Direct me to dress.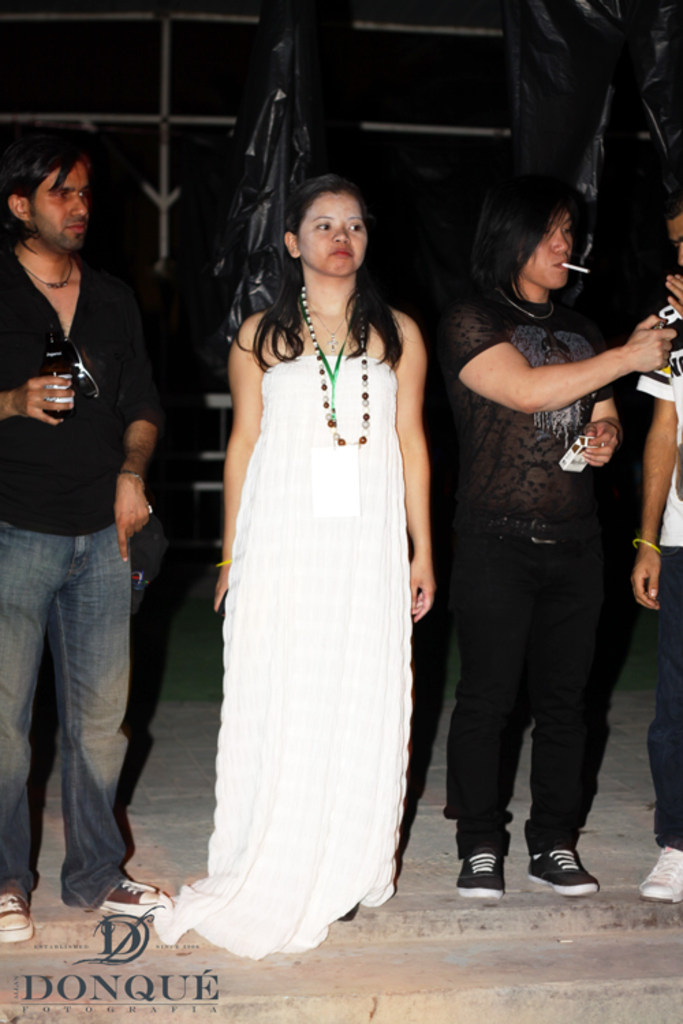
Direction: Rect(148, 345, 419, 960).
